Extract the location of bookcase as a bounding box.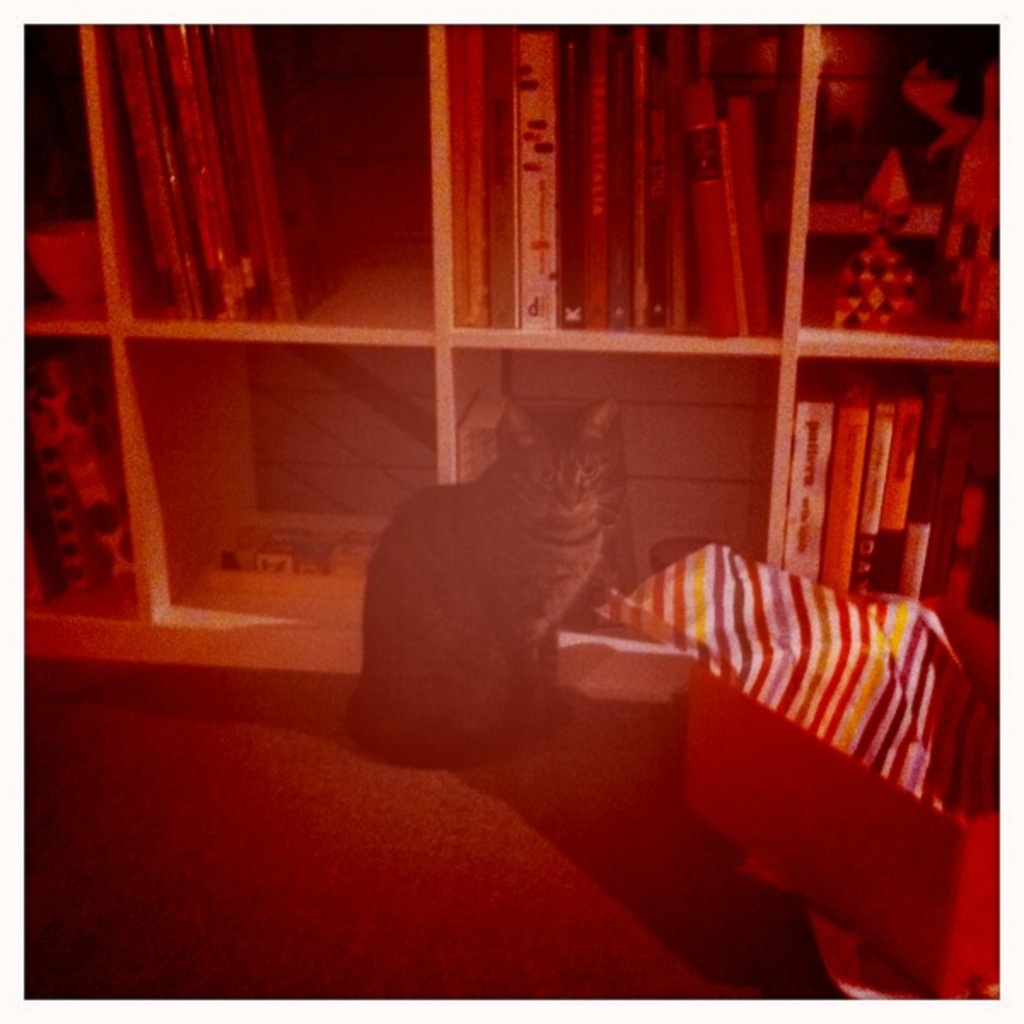
rect(22, 20, 998, 696).
